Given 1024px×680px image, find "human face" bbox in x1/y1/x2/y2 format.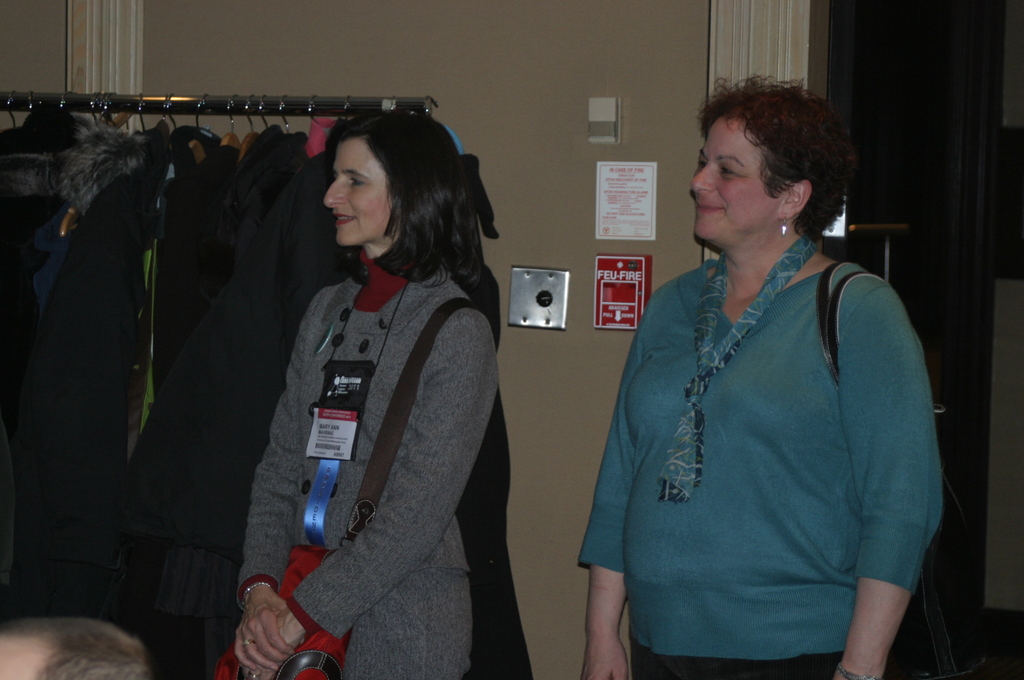
688/126/785/240.
